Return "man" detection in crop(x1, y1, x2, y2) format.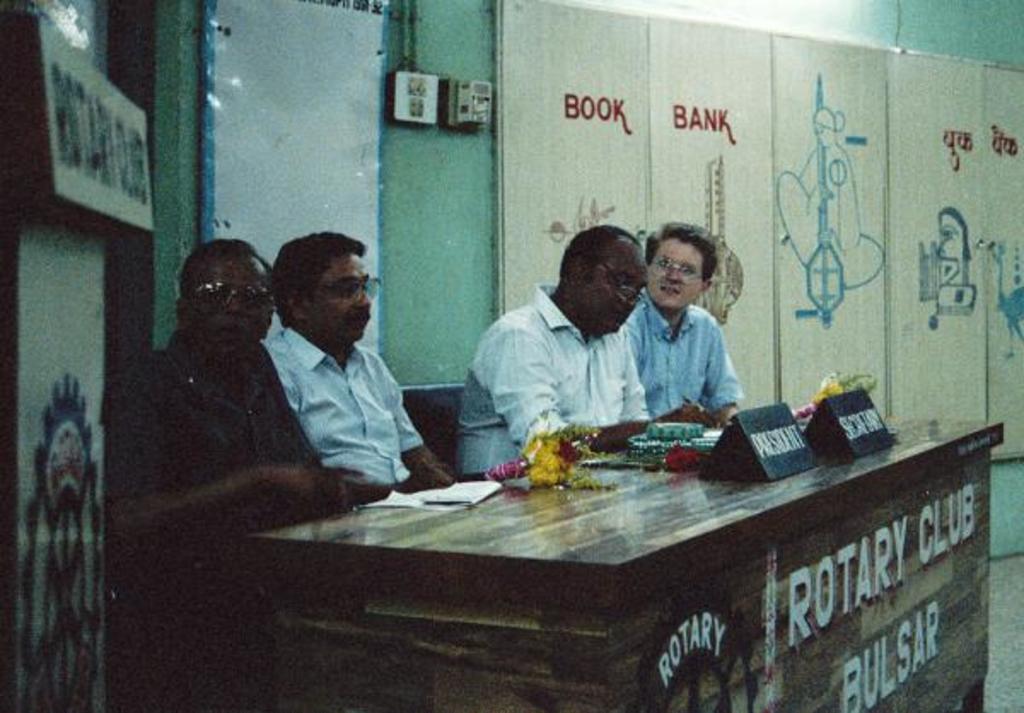
crop(82, 227, 357, 546).
